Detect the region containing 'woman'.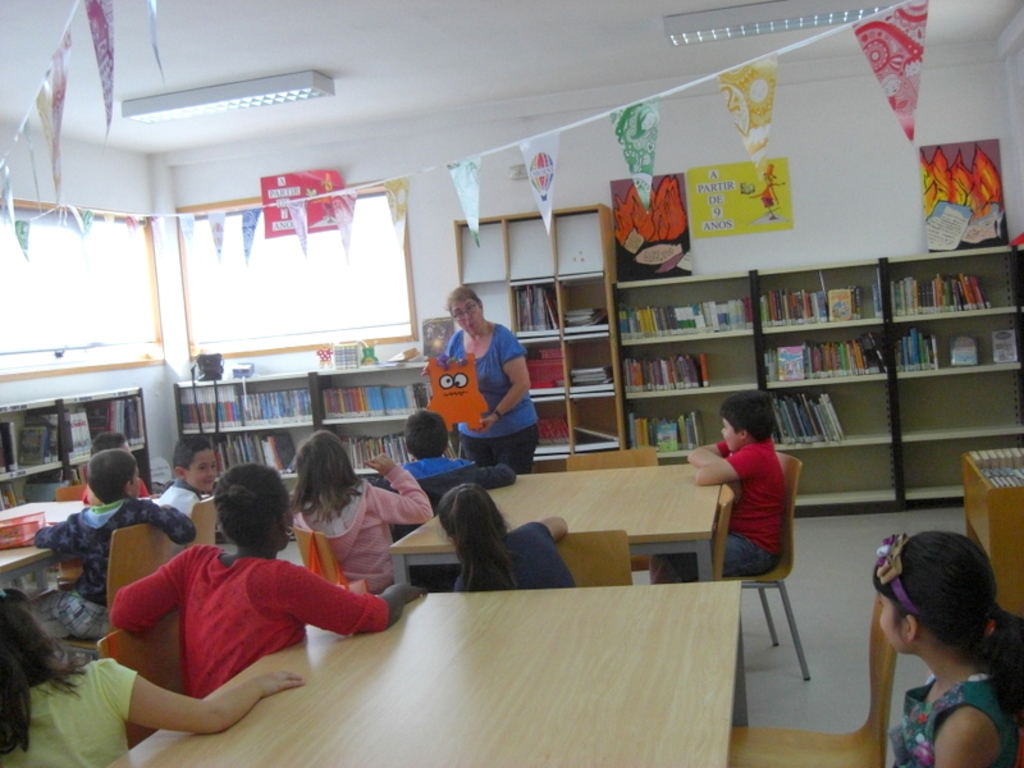
detection(421, 282, 539, 472).
